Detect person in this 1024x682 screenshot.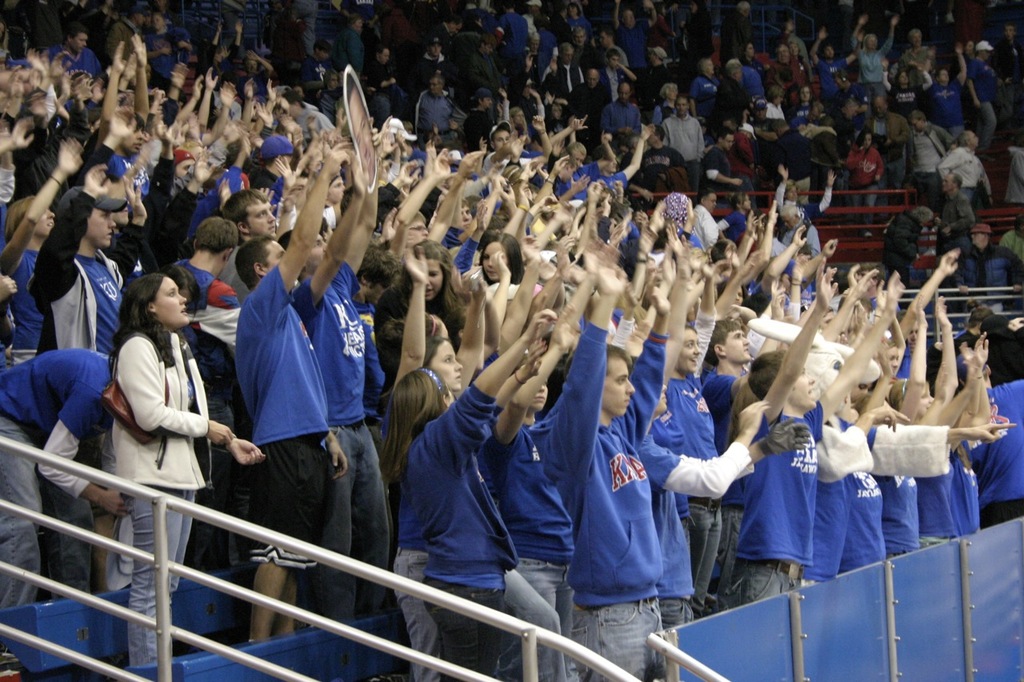
Detection: <bbox>565, 132, 612, 197</bbox>.
